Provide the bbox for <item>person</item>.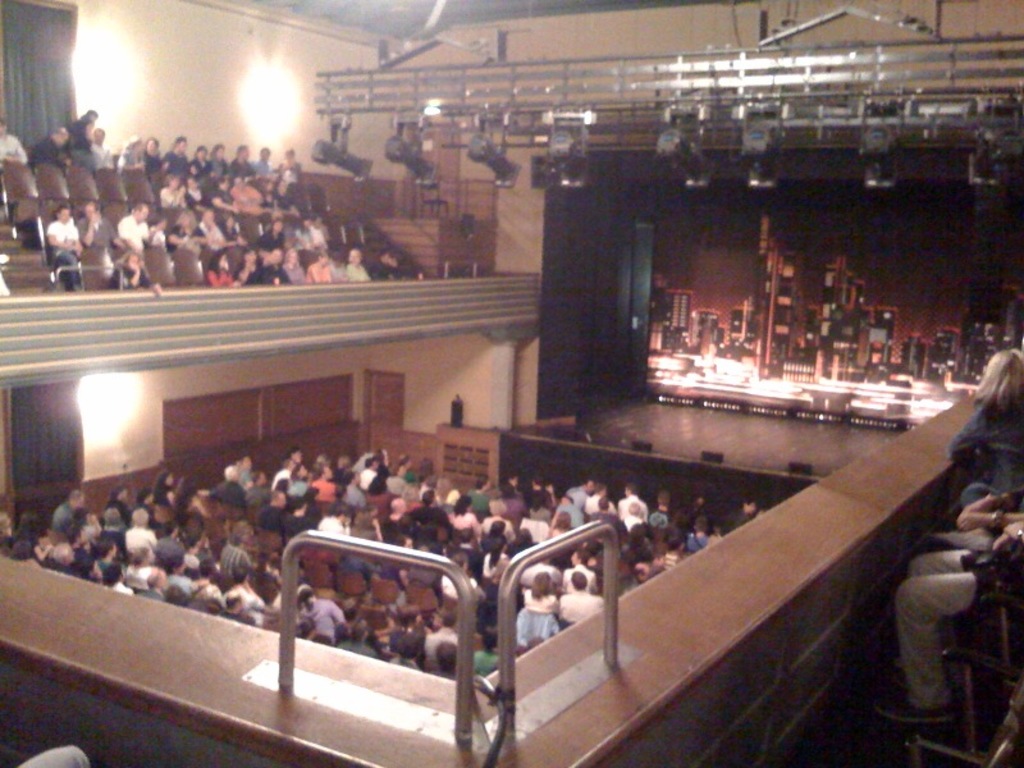
Rect(924, 353, 1023, 506).
